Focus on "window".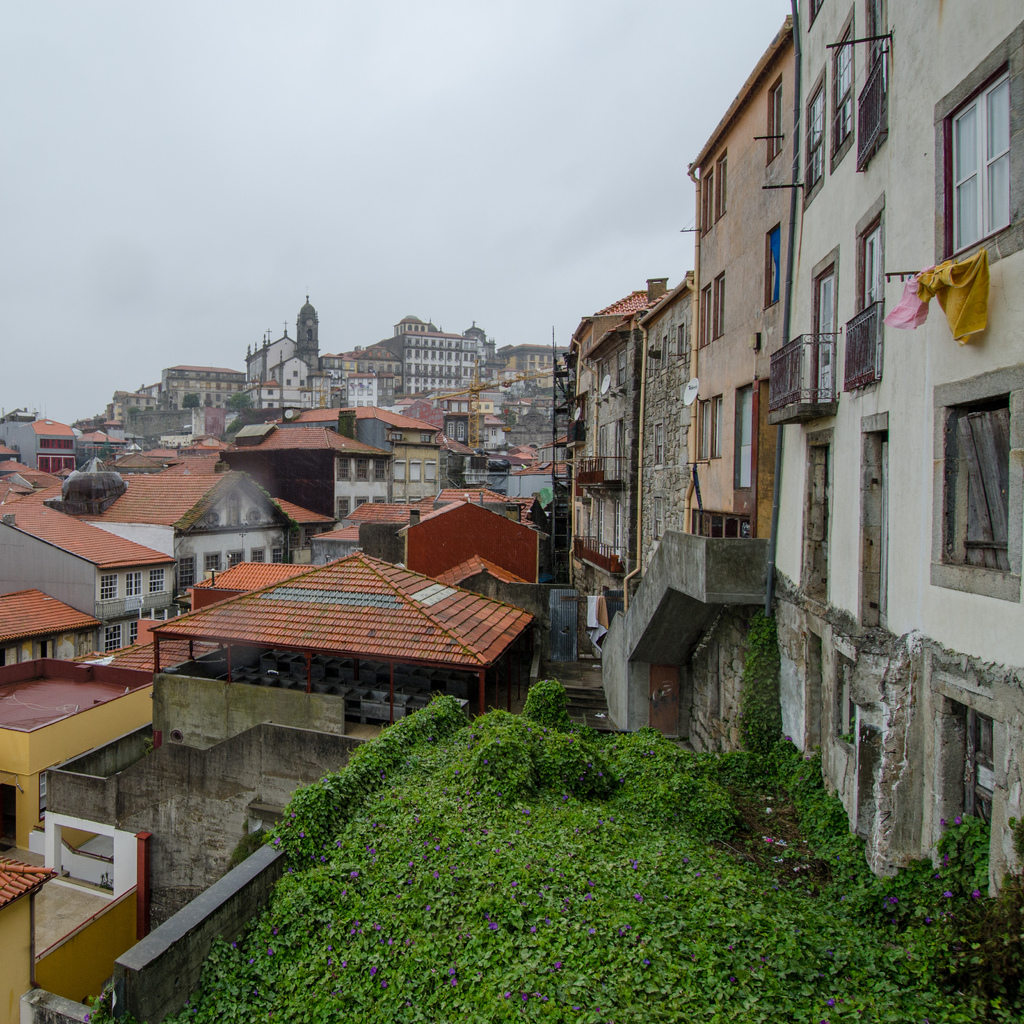
Focused at [left=252, top=548, right=264, bottom=565].
